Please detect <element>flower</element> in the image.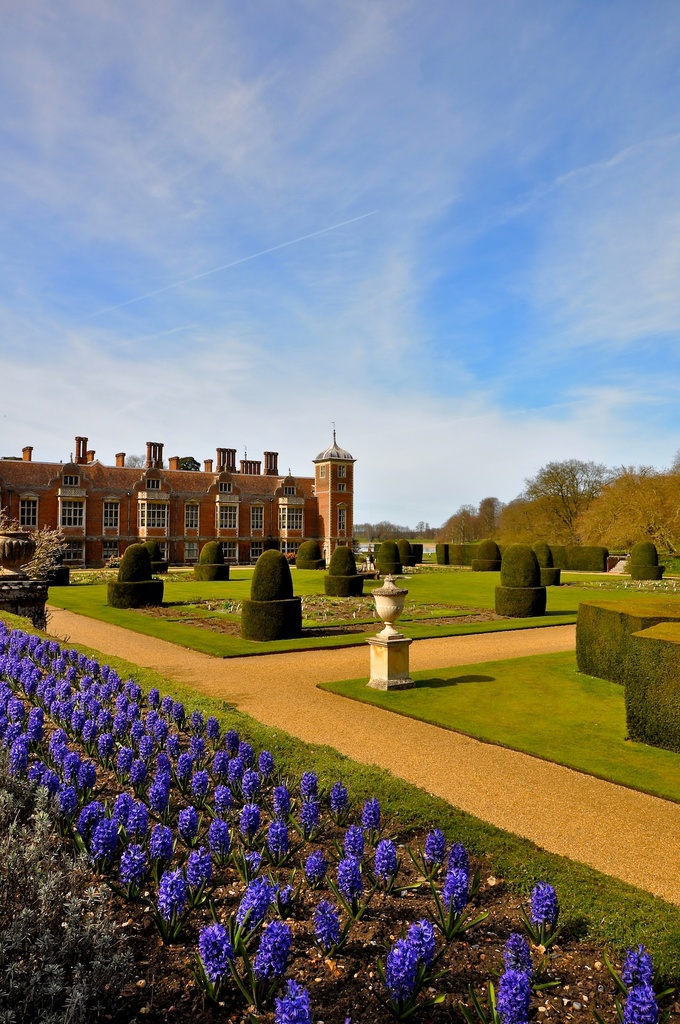
<box>248,848,273,873</box>.
